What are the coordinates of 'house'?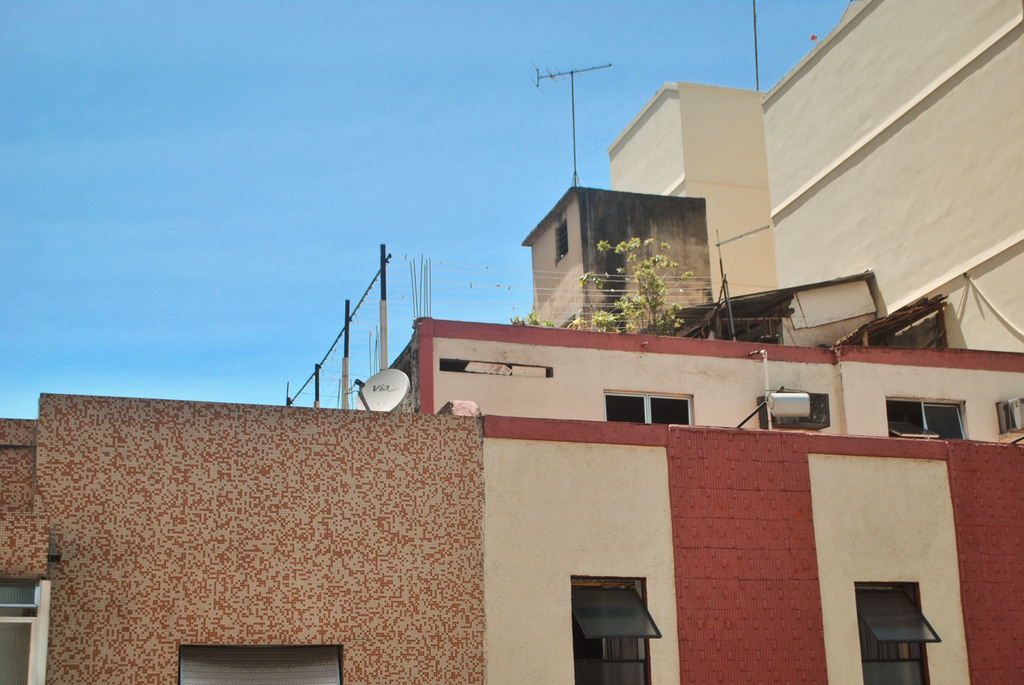
(604, 0, 1023, 344).
